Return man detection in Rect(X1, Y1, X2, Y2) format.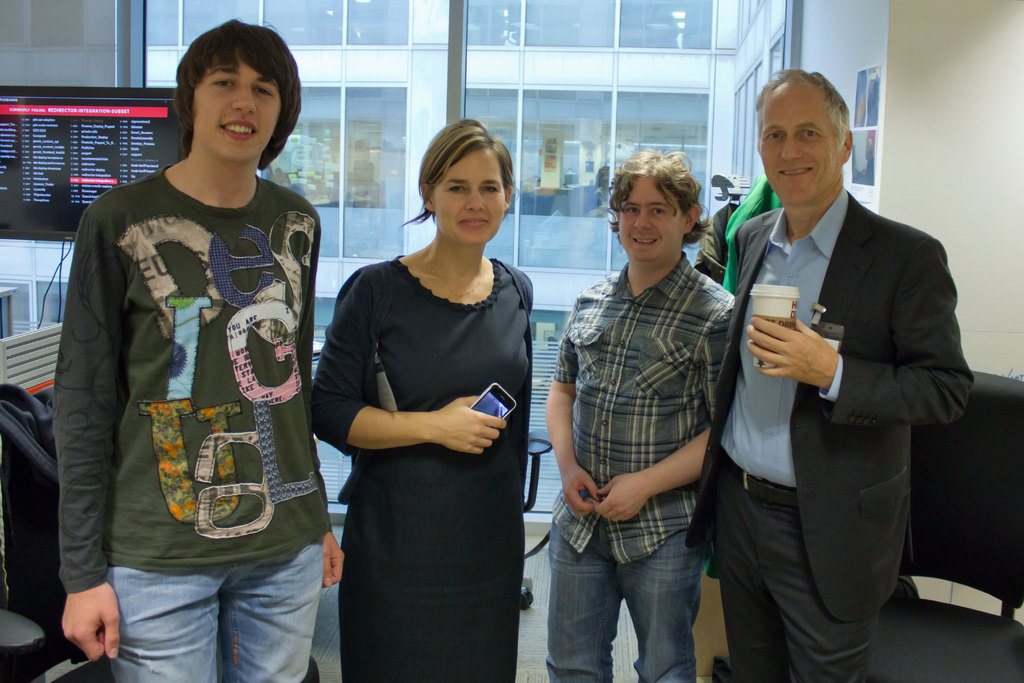
Rect(531, 141, 739, 682).
